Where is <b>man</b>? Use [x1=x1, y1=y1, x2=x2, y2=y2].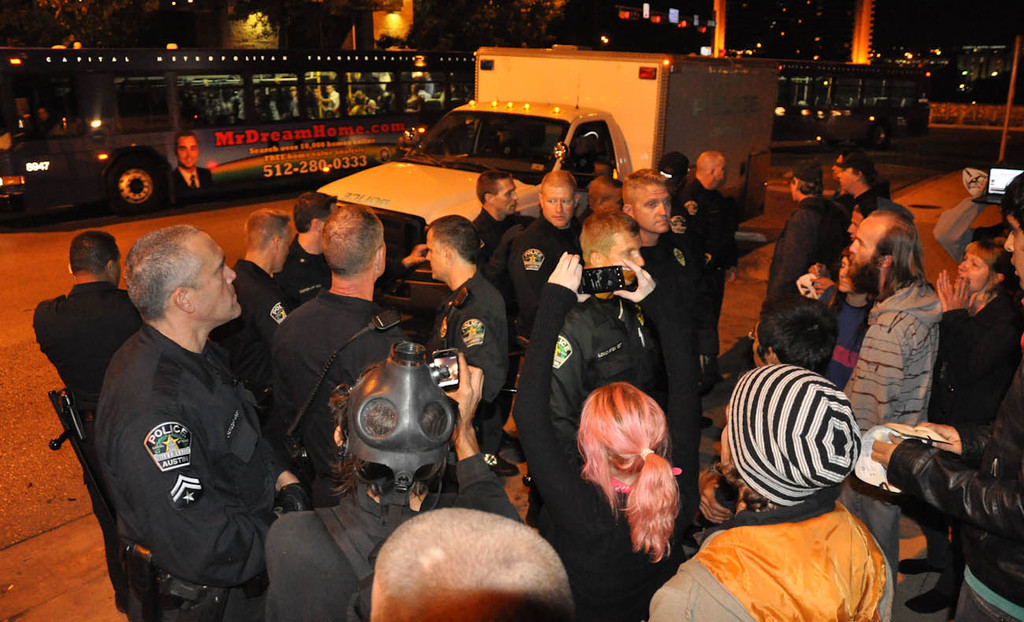
[x1=321, y1=83, x2=339, y2=116].
